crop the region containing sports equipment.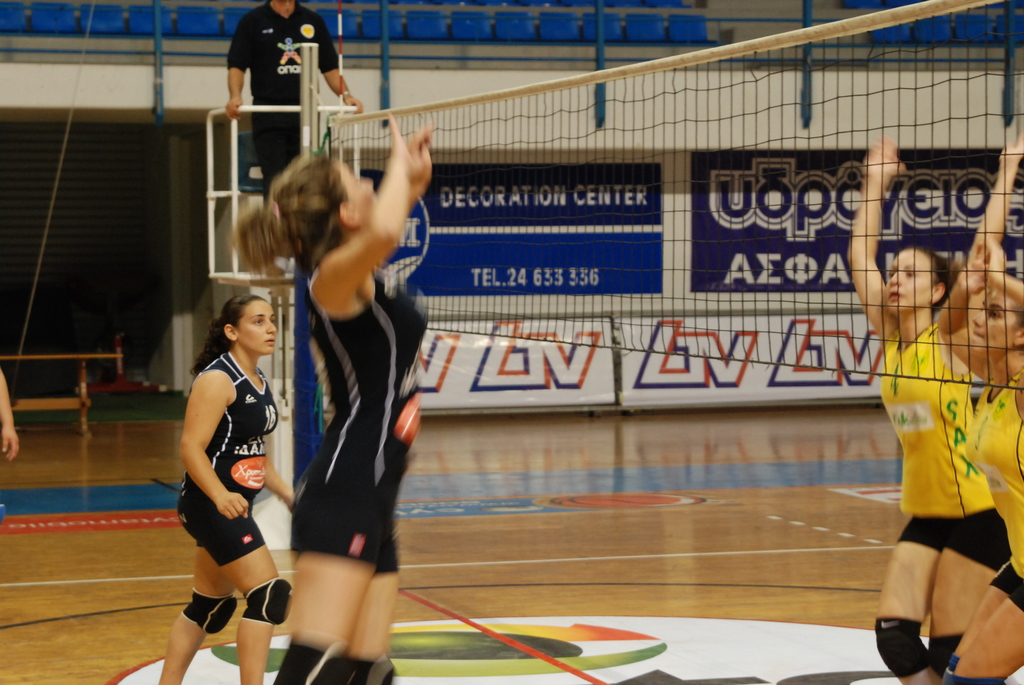
Crop region: {"left": 873, "top": 618, "right": 932, "bottom": 678}.
